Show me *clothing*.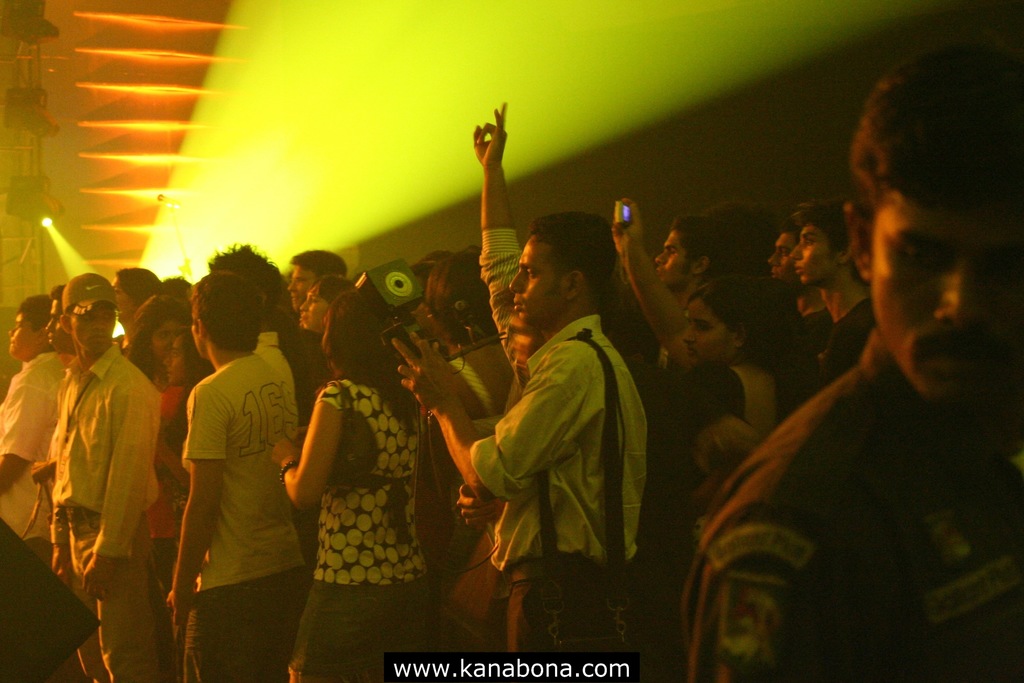
*clothing* is here: <region>817, 298, 877, 395</region>.
